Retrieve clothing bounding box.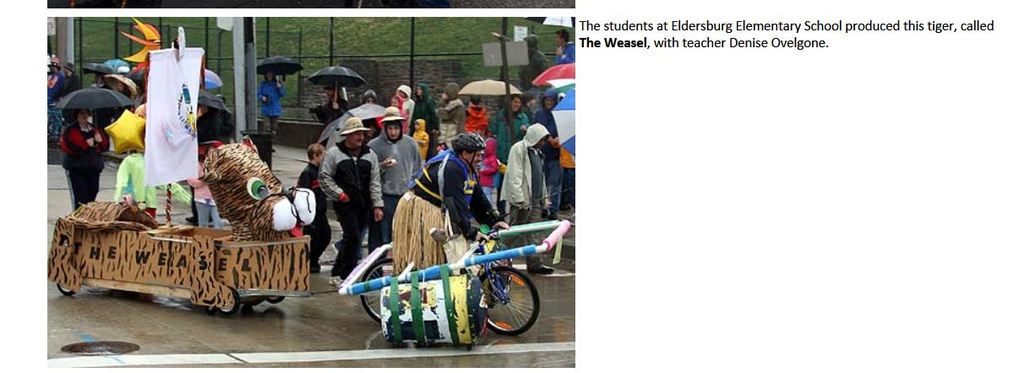
Bounding box: x1=47 y1=70 x2=63 y2=137.
